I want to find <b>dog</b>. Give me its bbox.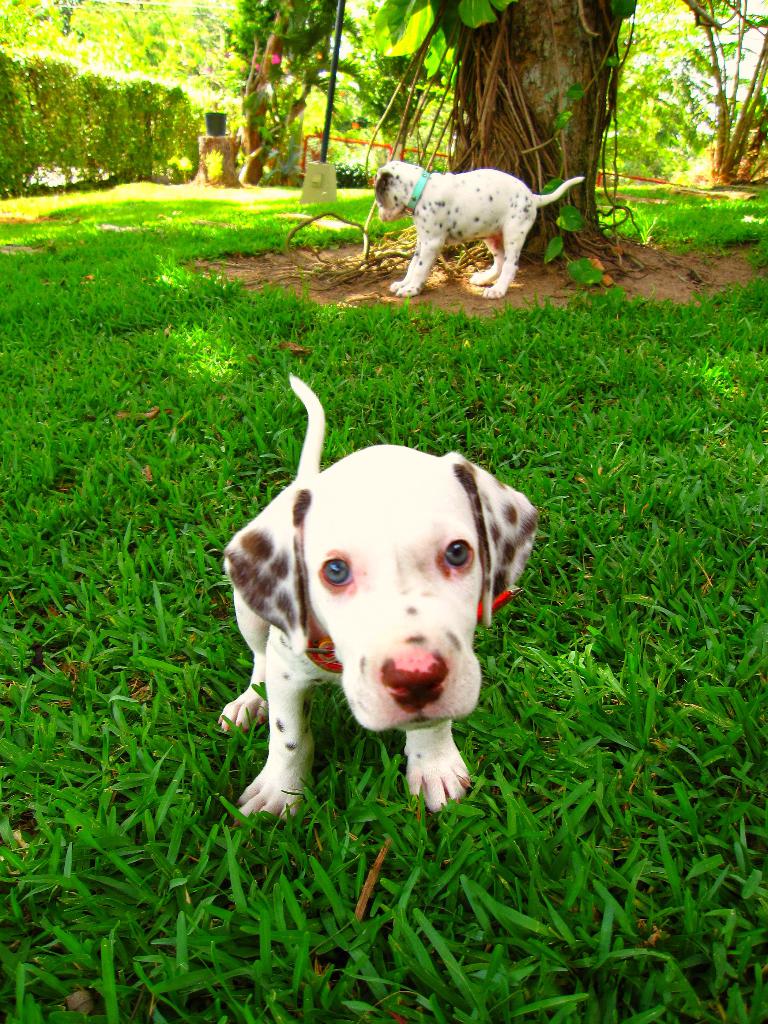
366:161:584:301.
